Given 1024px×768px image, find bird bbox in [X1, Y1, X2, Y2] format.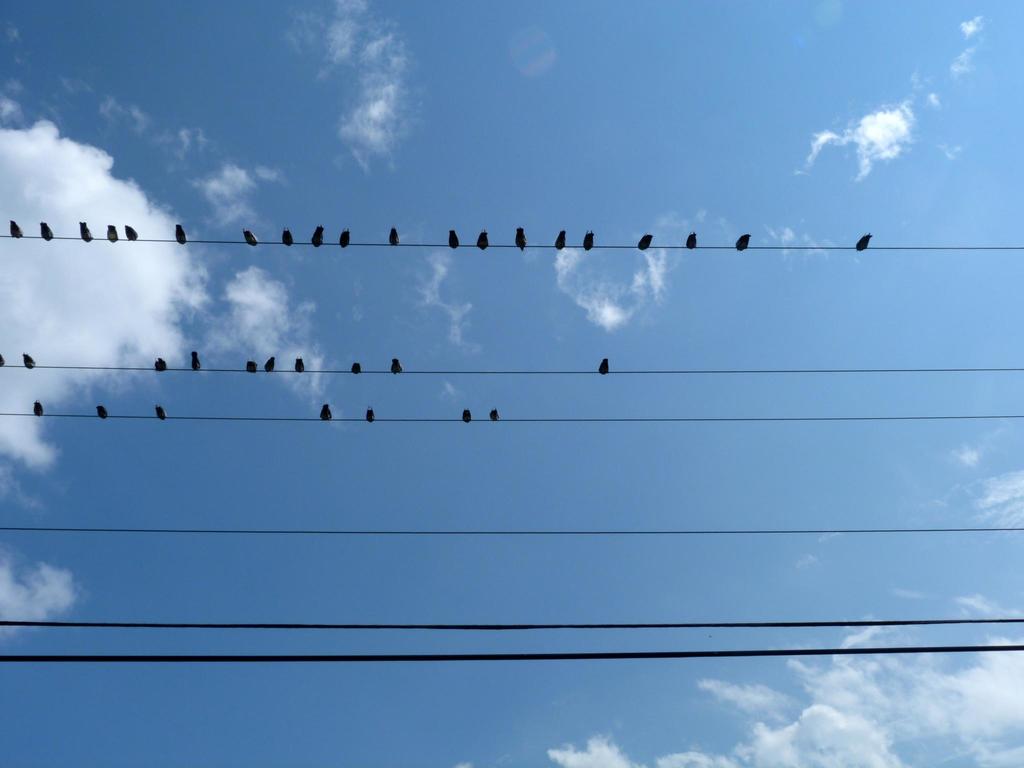
[107, 222, 117, 239].
